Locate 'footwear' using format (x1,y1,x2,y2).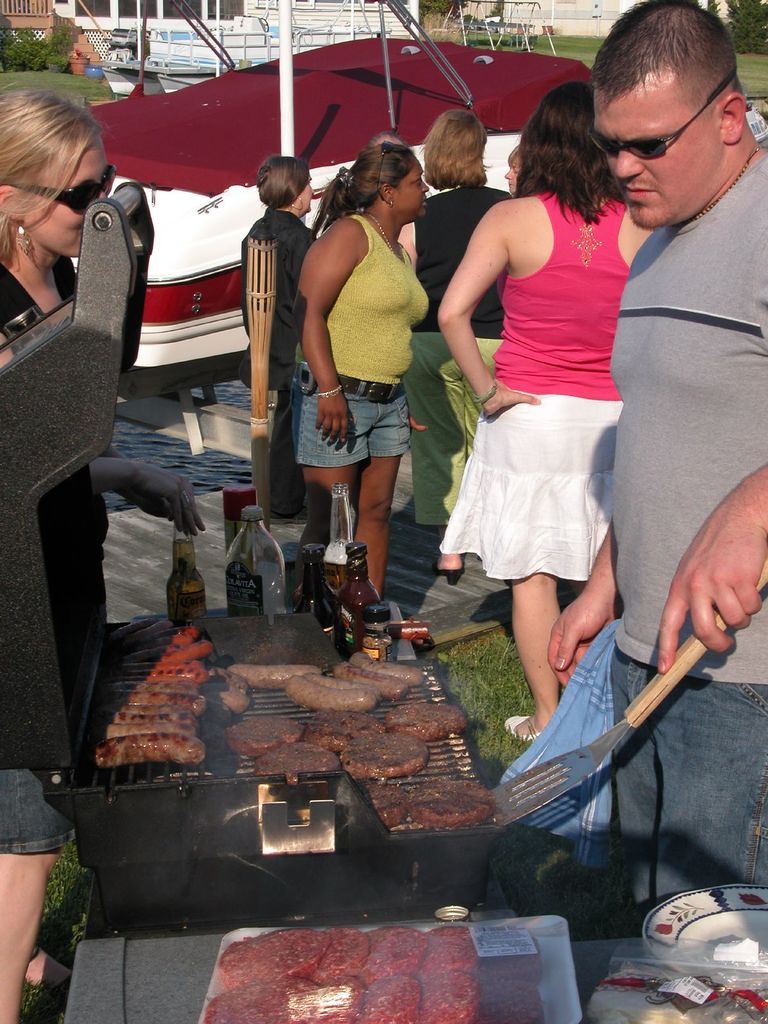
(439,562,467,581).
